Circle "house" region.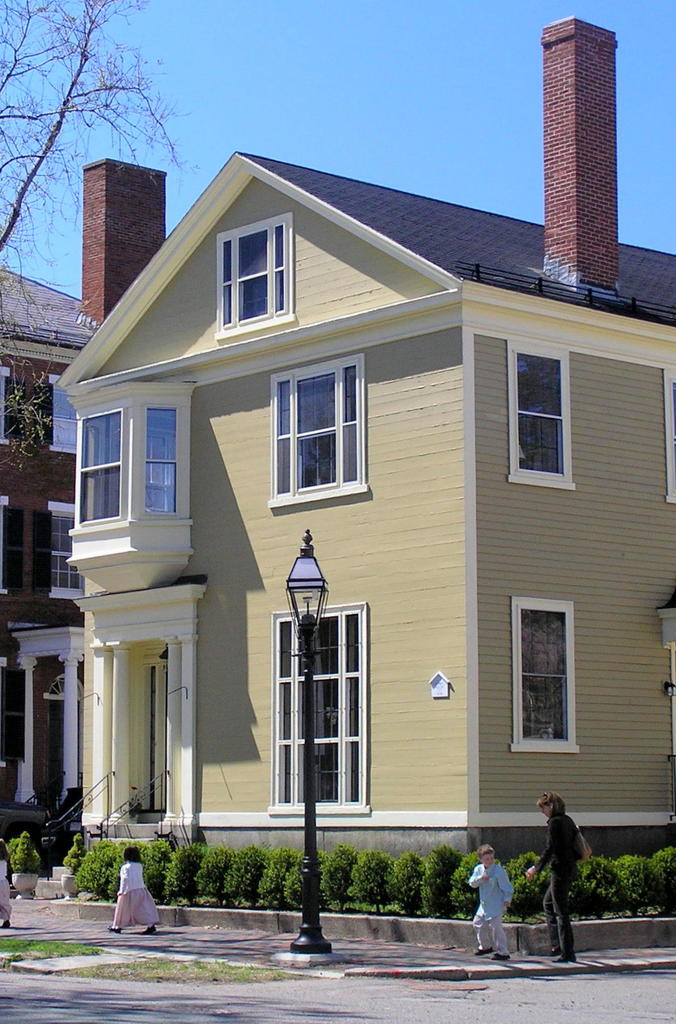
Region: [60, 66, 663, 946].
